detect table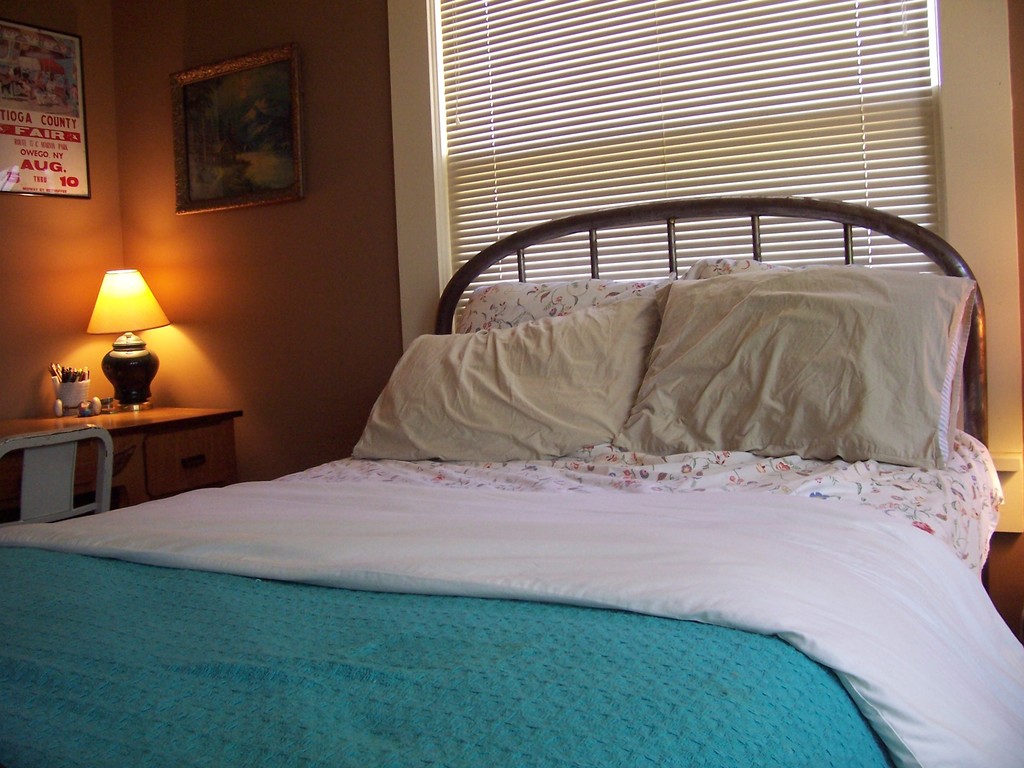
detection(0, 393, 250, 514)
